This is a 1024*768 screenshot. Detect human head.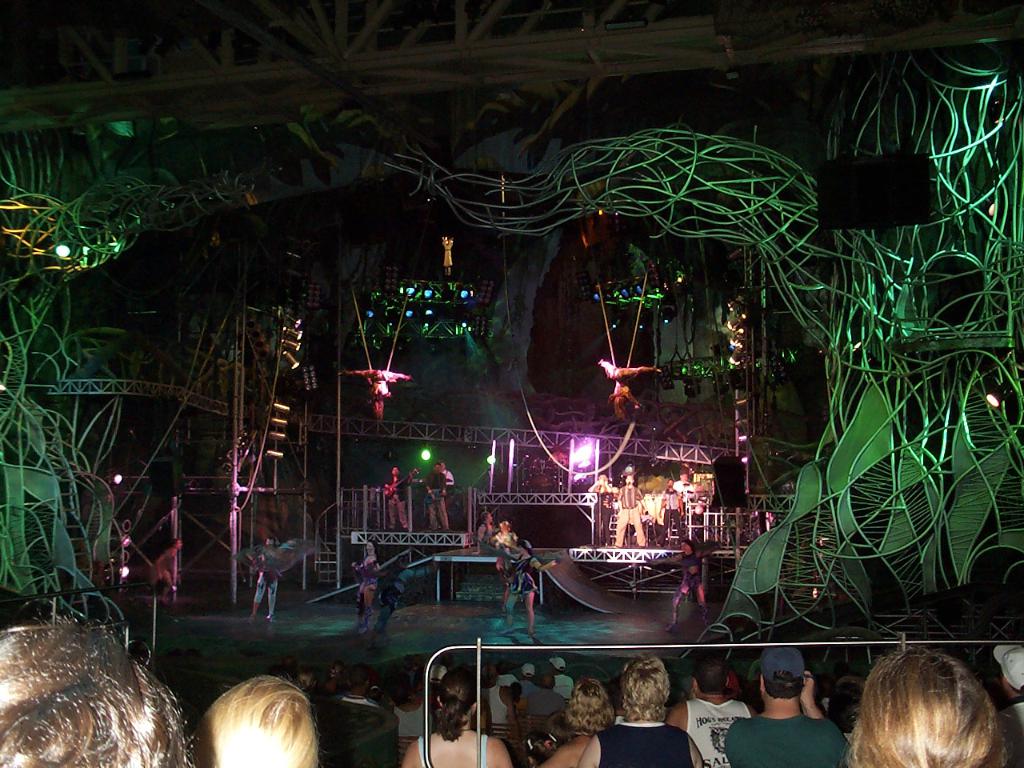
l=522, t=730, r=558, b=766.
